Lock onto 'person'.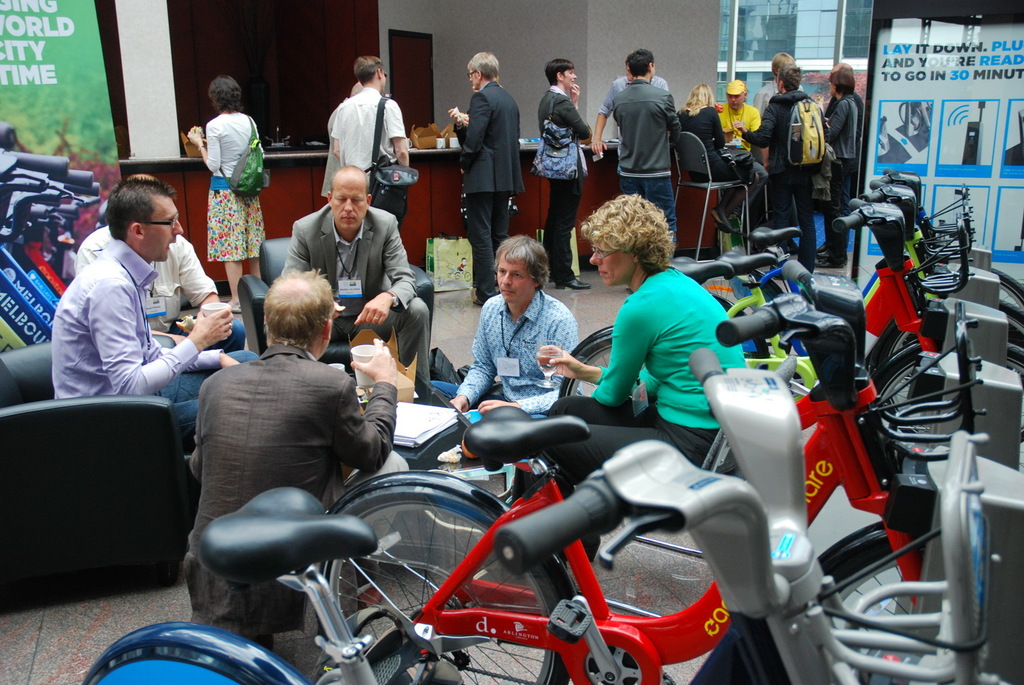
Locked: 539 192 746 561.
